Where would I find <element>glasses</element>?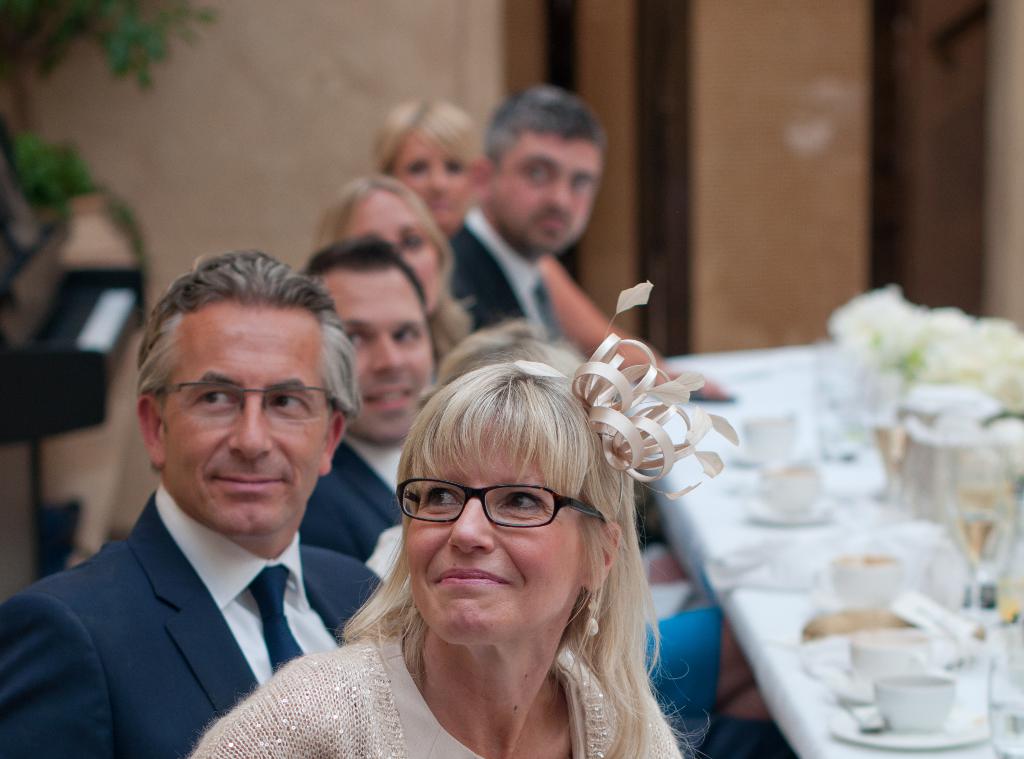
At [x1=156, y1=375, x2=347, y2=426].
